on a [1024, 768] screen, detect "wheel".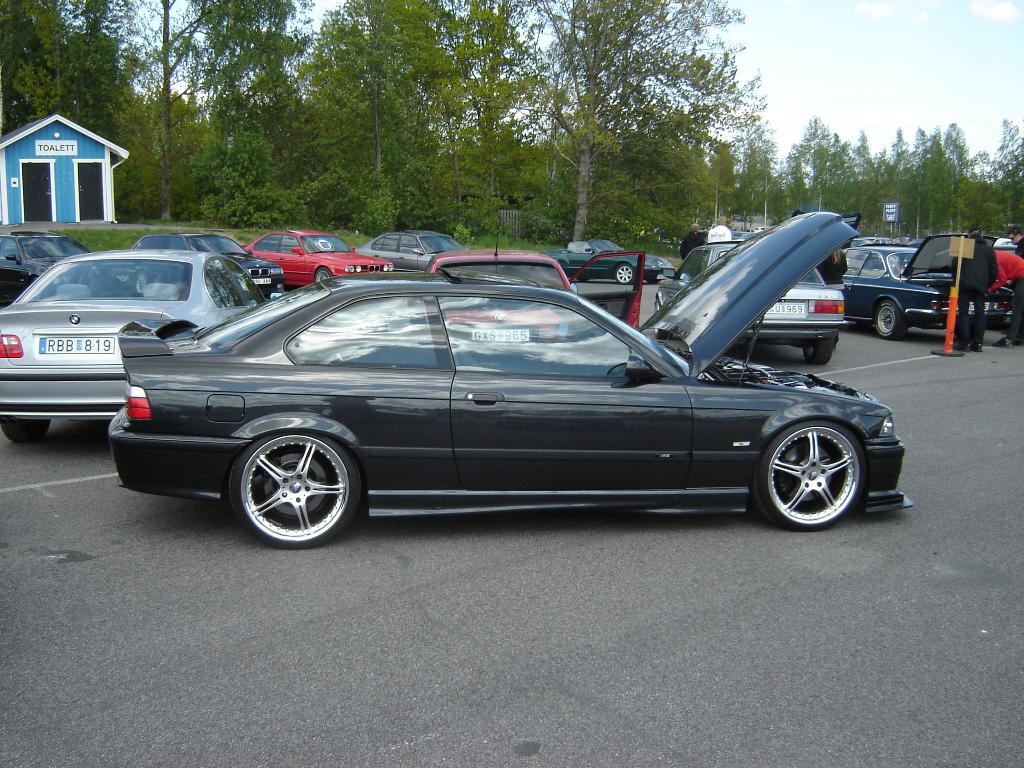
(227, 423, 354, 540).
